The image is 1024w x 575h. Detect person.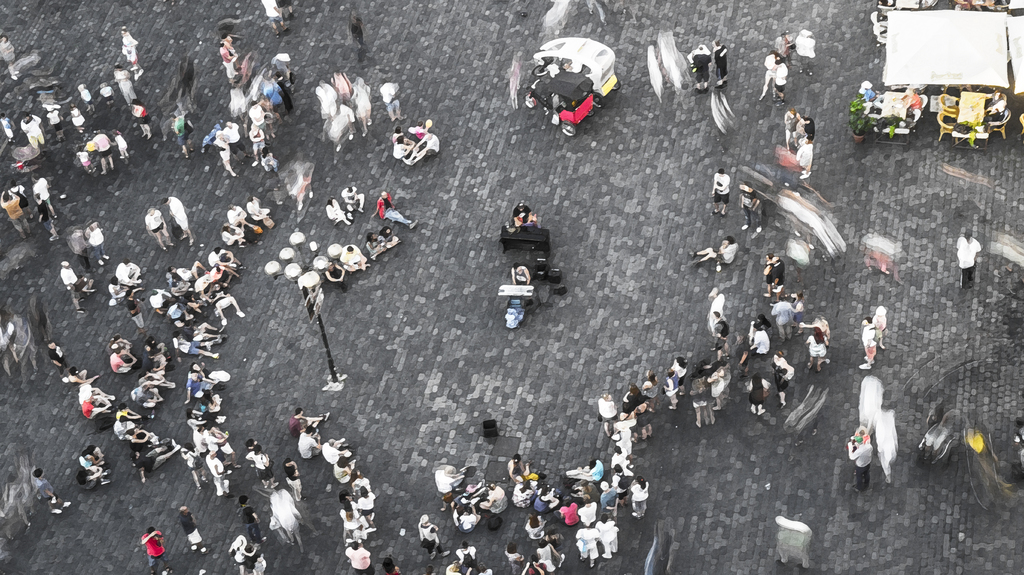
Detection: locate(107, 280, 129, 304).
